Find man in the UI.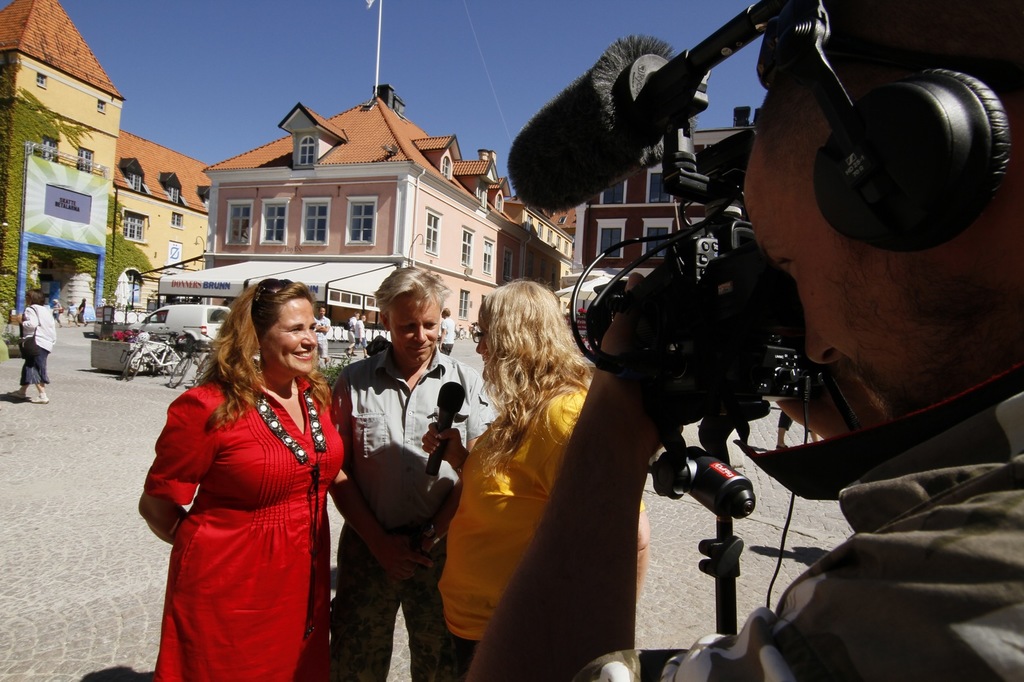
UI element at {"x1": 68, "y1": 299, "x2": 84, "y2": 327}.
